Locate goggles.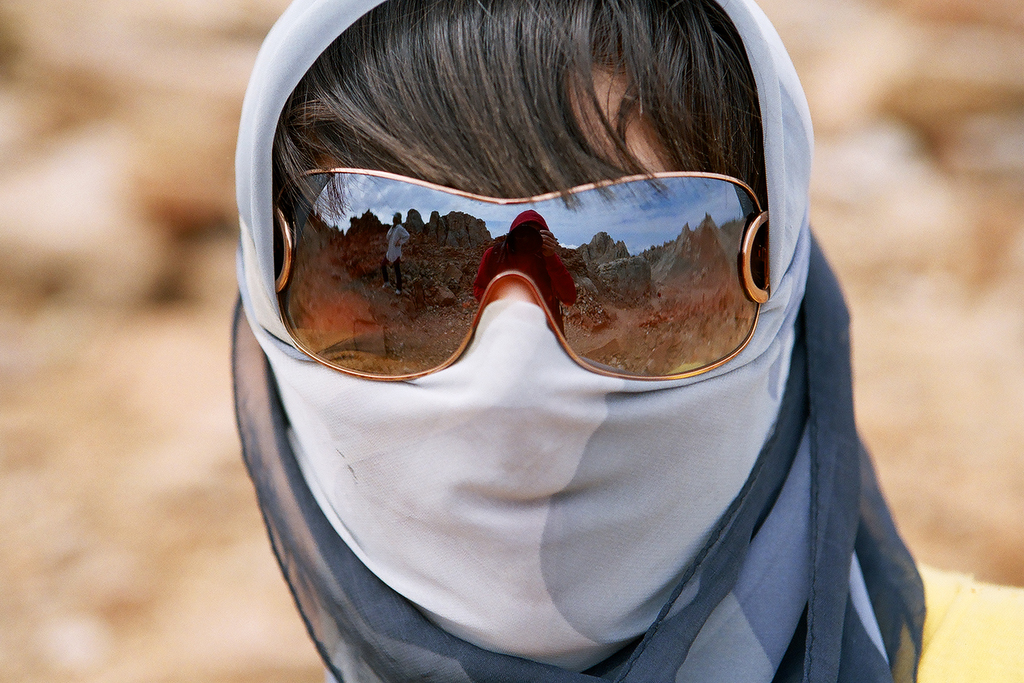
Bounding box: 267:165:775:381.
